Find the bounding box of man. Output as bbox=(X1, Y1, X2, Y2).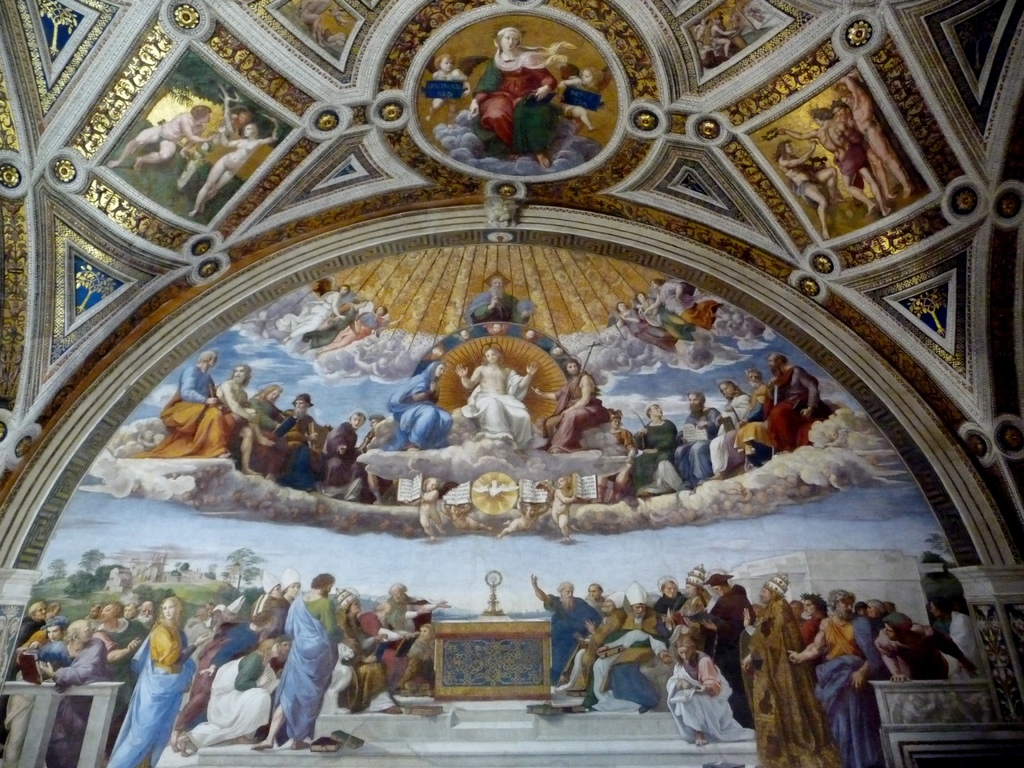
bbox=(839, 75, 921, 199).
